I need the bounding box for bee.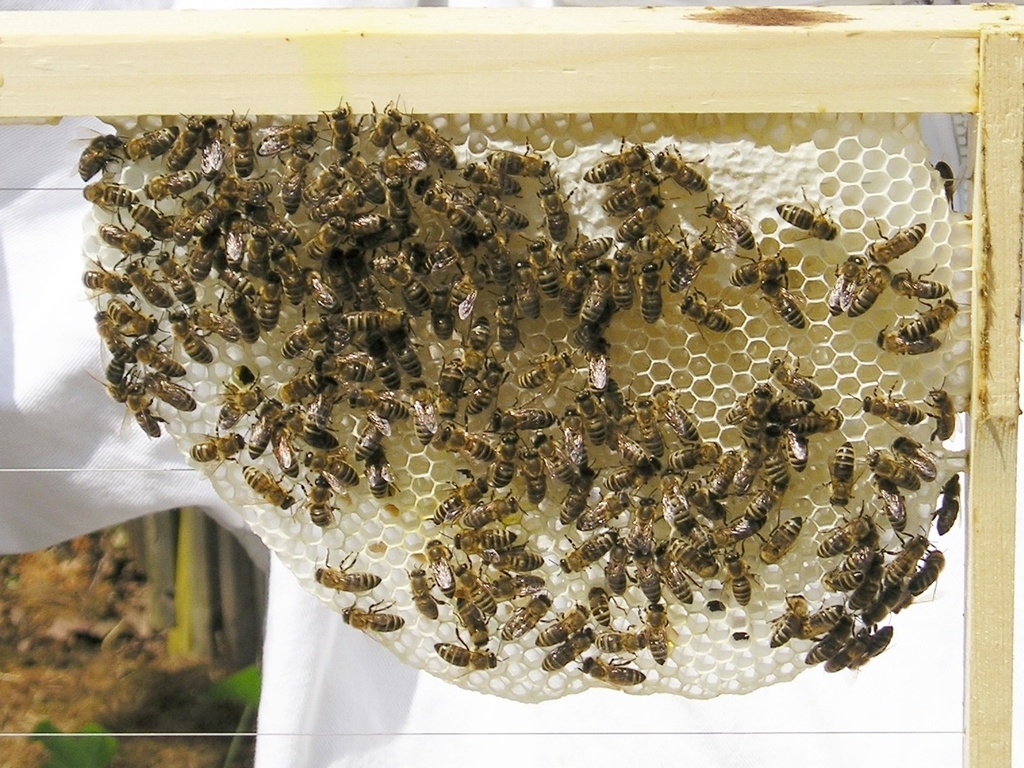
Here it is: box(220, 382, 269, 425).
